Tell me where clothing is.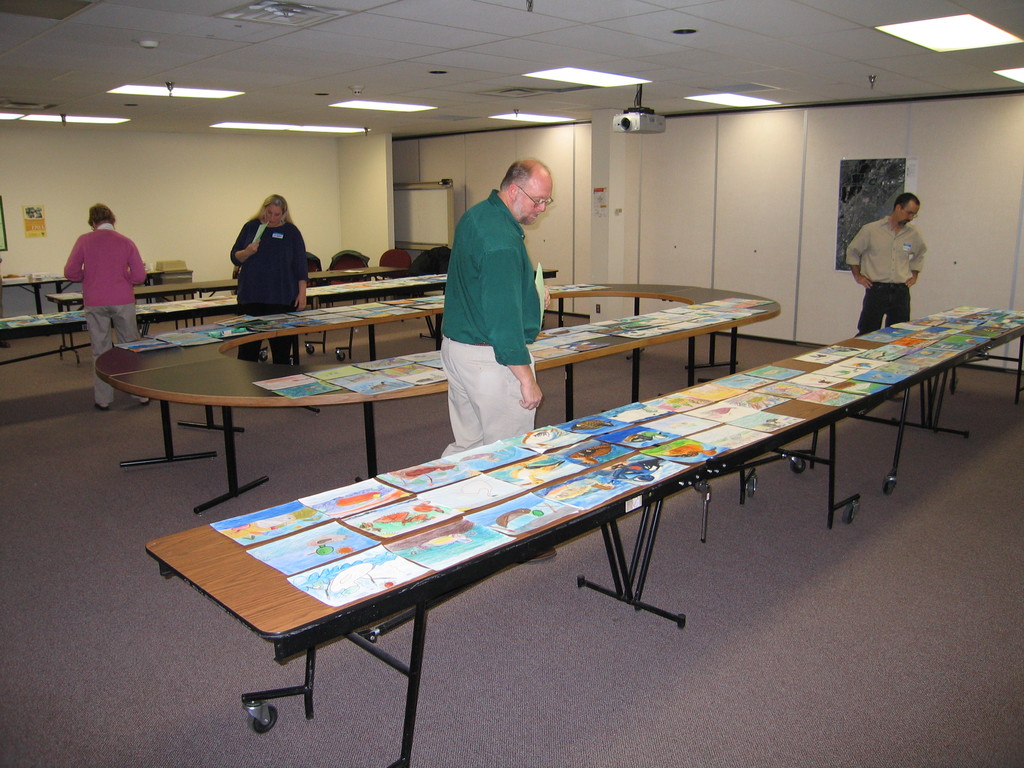
clothing is at 435, 158, 544, 440.
